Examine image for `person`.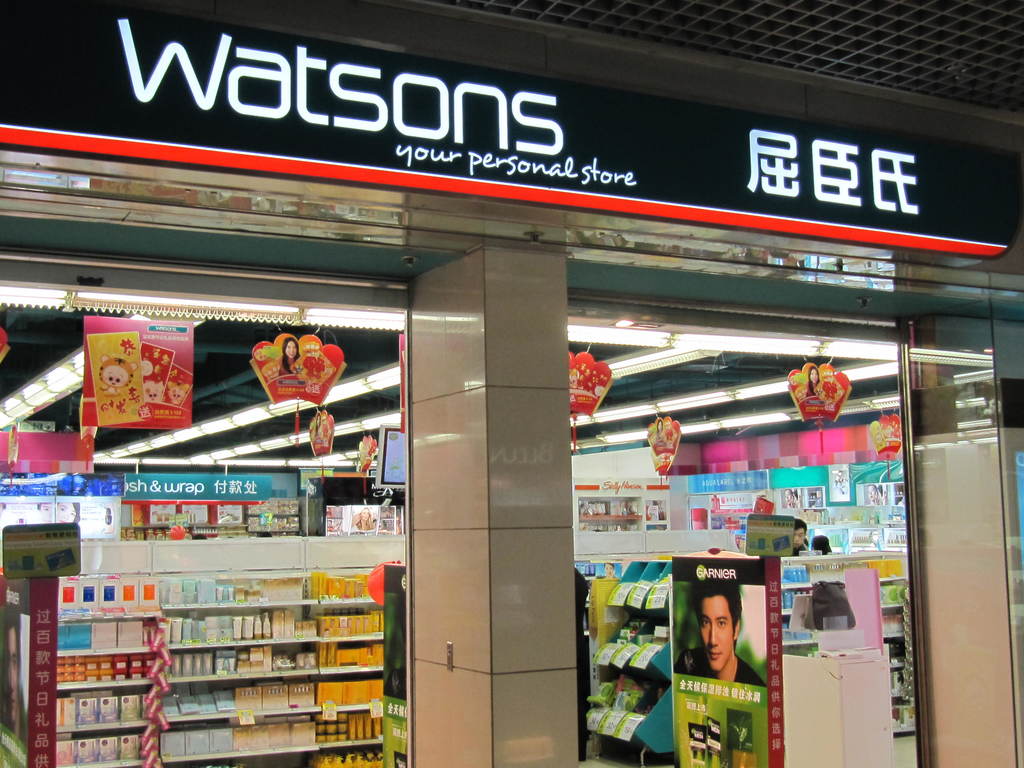
Examination result: left=796, top=519, right=811, bottom=550.
